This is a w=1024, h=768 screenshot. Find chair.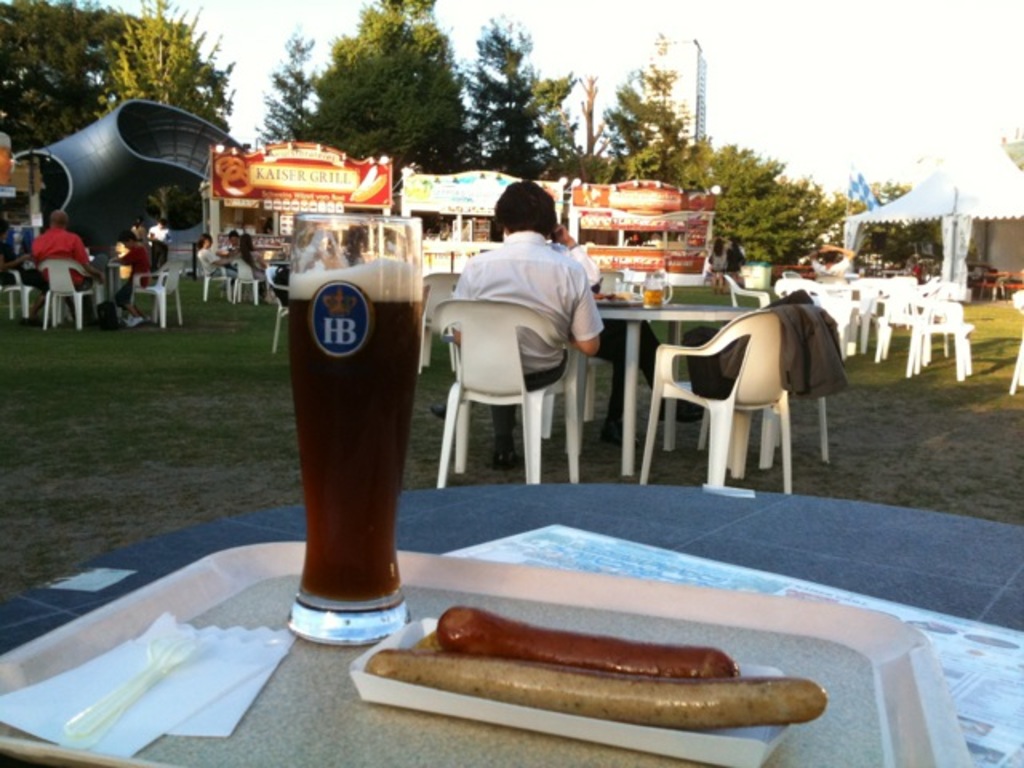
Bounding box: {"x1": 126, "y1": 262, "x2": 187, "y2": 326}.
